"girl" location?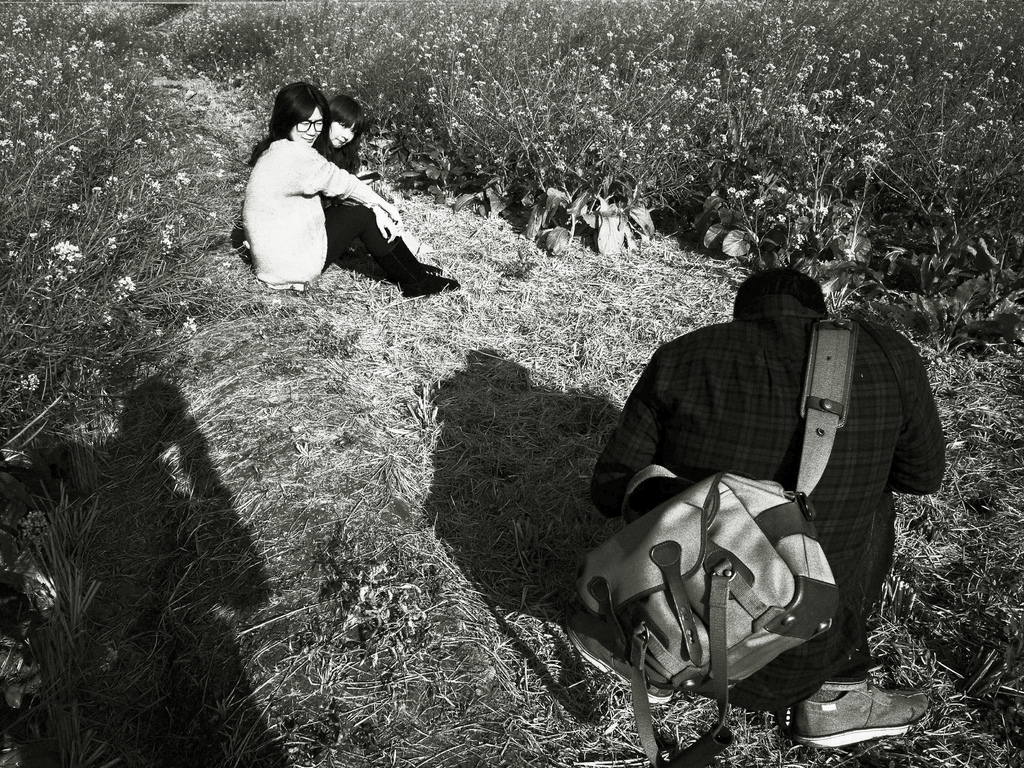
l=310, t=93, r=365, b=182
